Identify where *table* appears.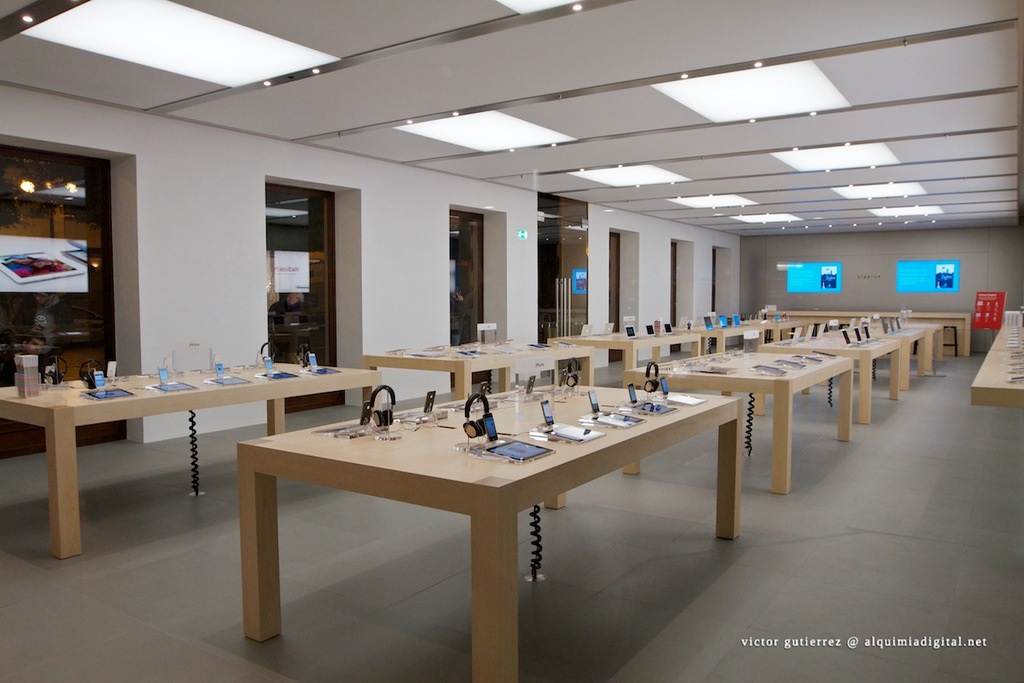
Appears at bbox=(369, 347, 596, 393).
